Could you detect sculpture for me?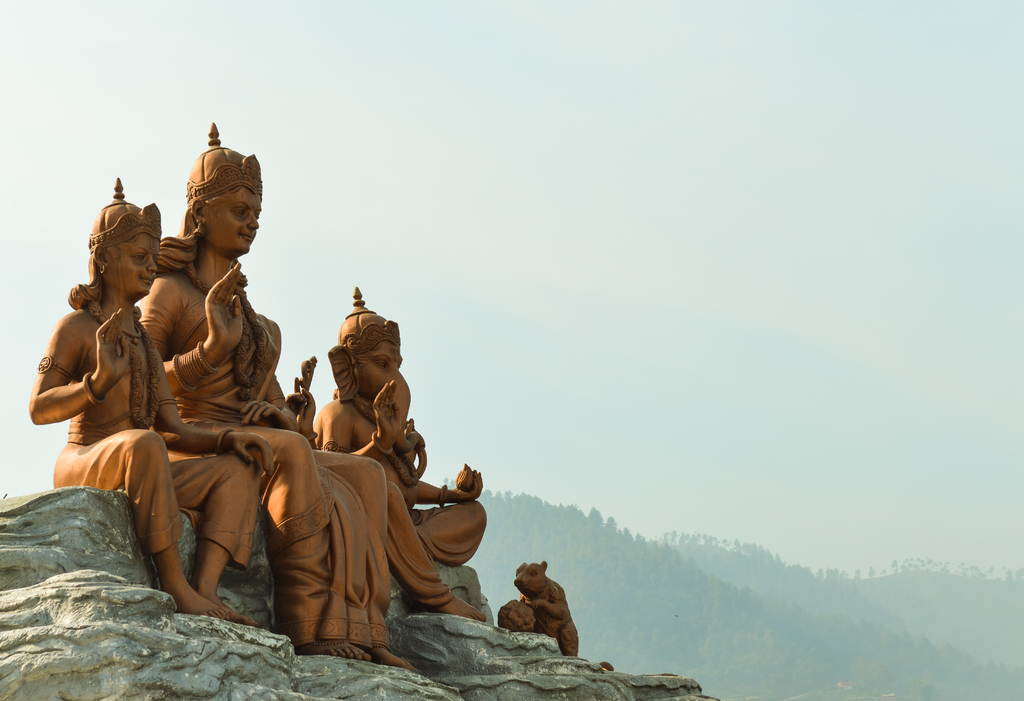
Detection result: region(28, 172, 269, 625).
